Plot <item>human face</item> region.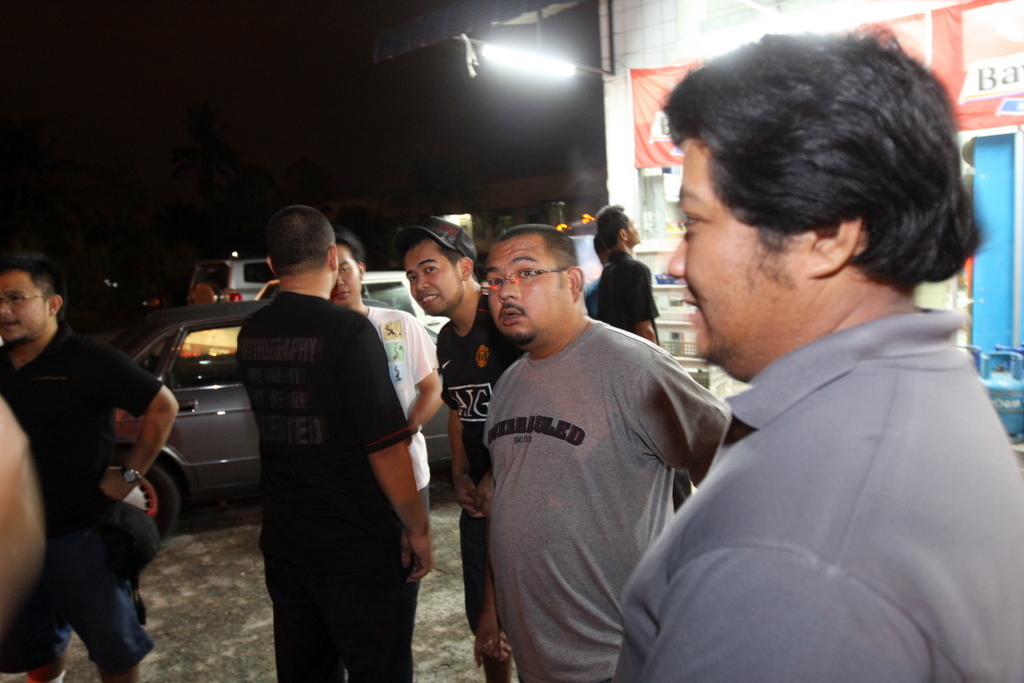
Plotted at BBox(0, 260, 44, 349).
